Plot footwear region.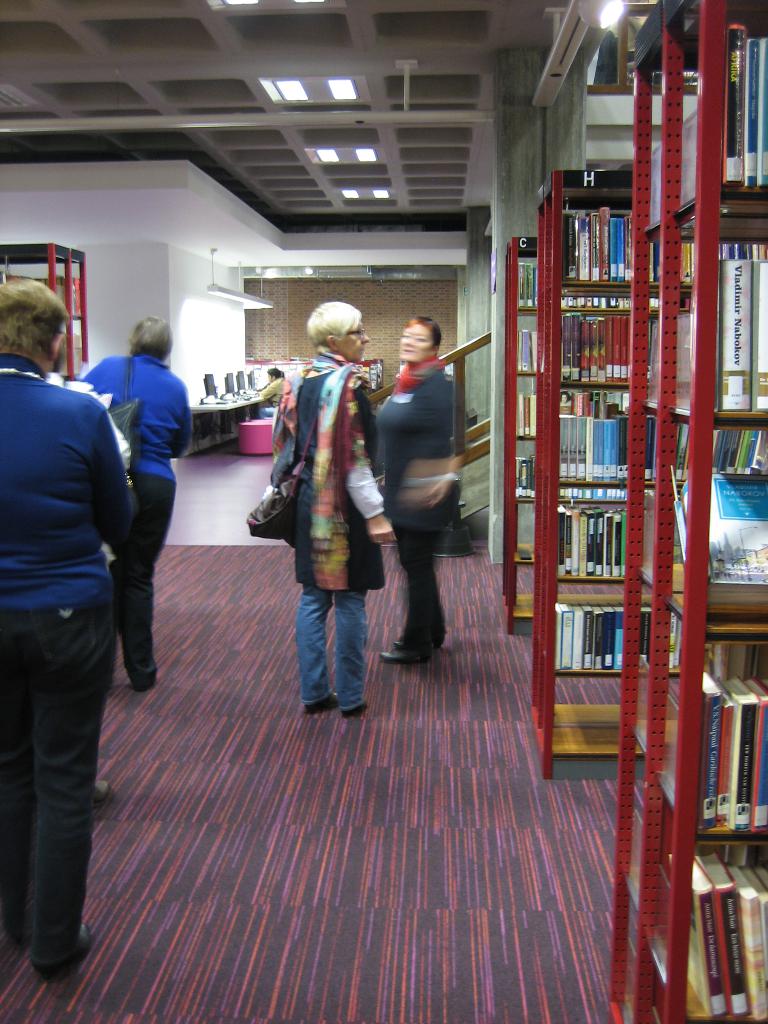
Plotted at bbox(344, 698, 367, 719).
